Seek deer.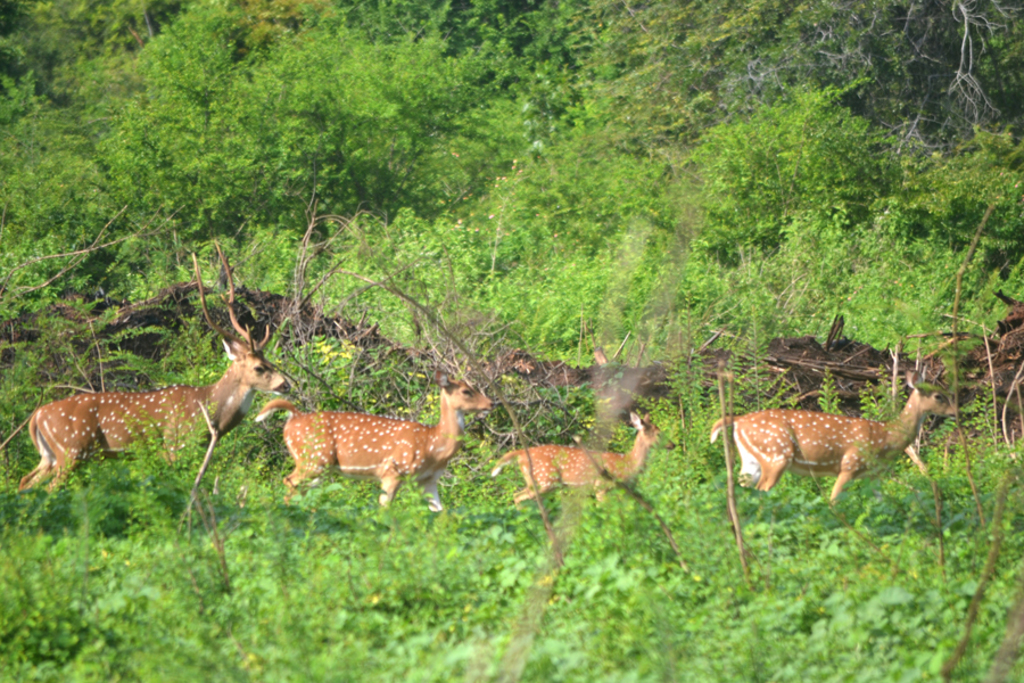
{"left": 17, "top": 236, "right": 287, "bottom": 496}.
